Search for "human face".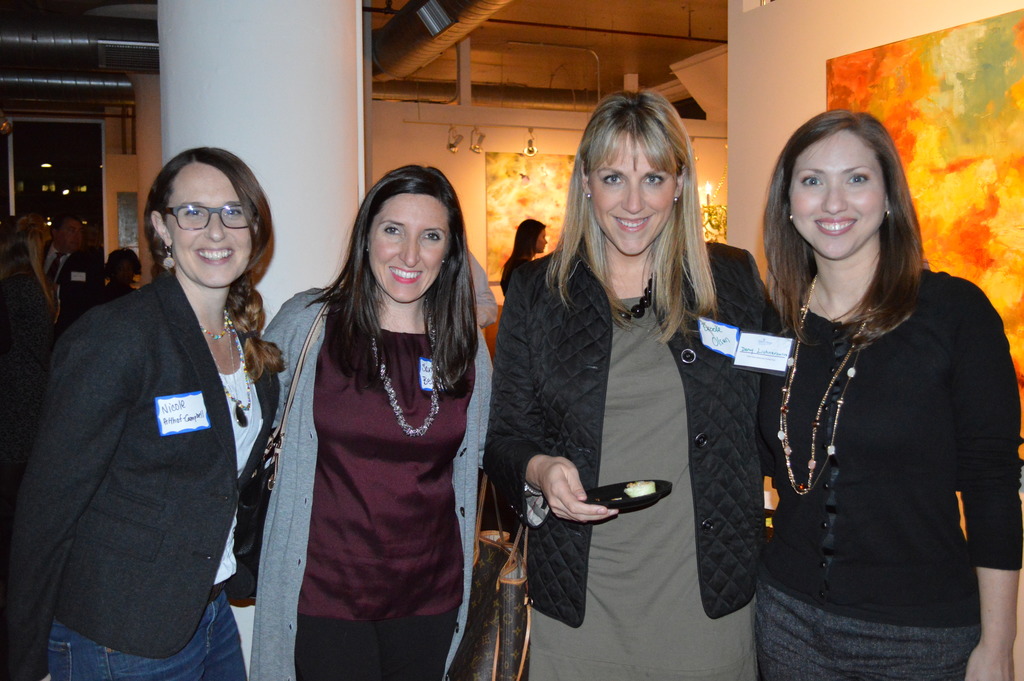
Found at 168 160 254 279.
